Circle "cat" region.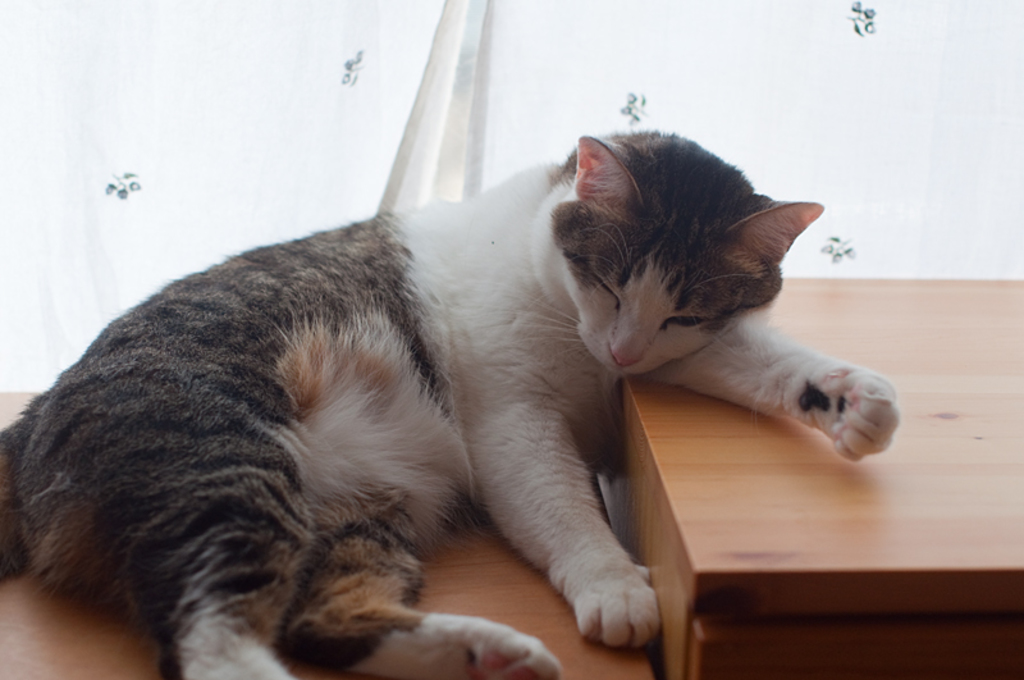
Region: x1=0 y1=125 x2=900 y2=679.
